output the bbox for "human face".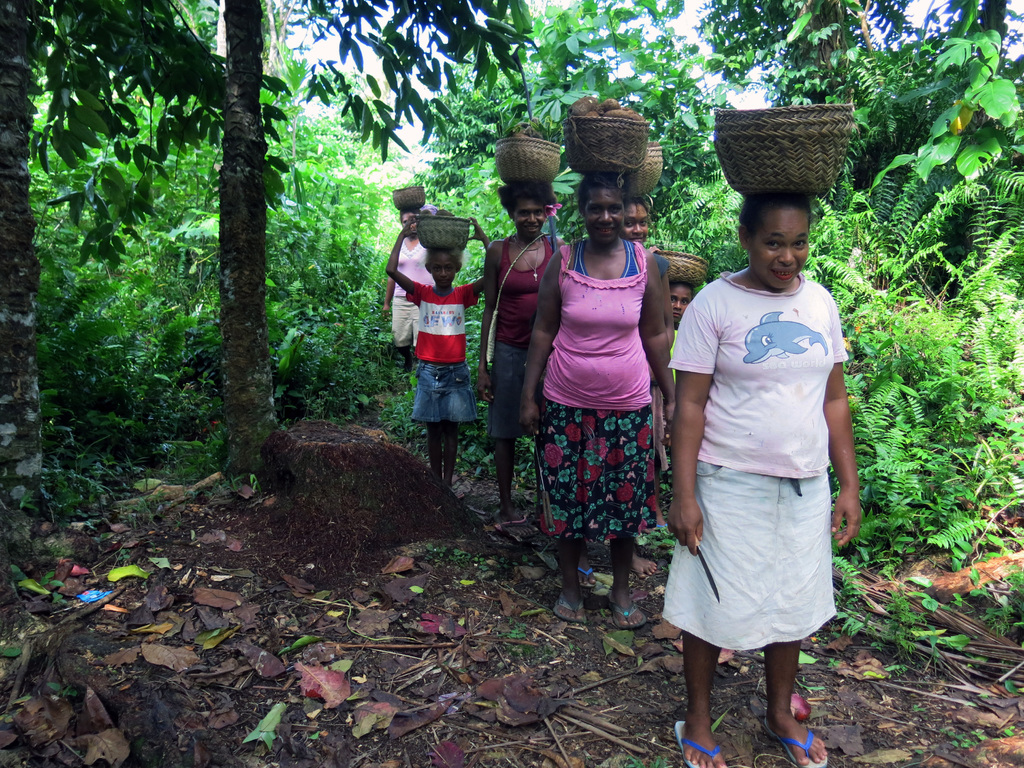
588, 185, 621, 247.
